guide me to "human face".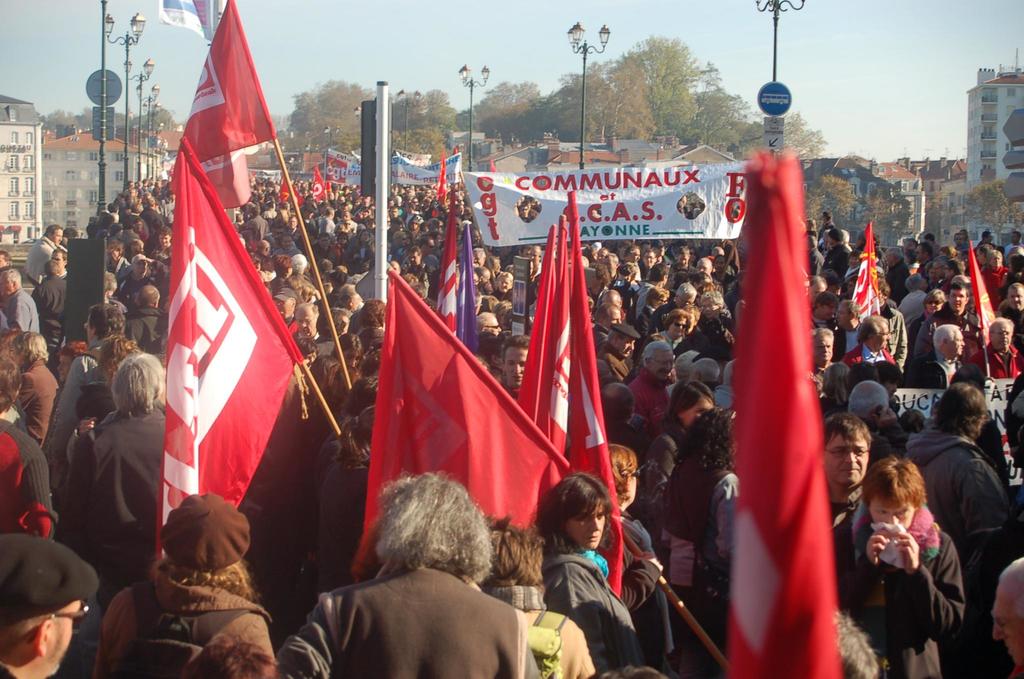
Guidance: bbox(159, 234, 169, 249).
